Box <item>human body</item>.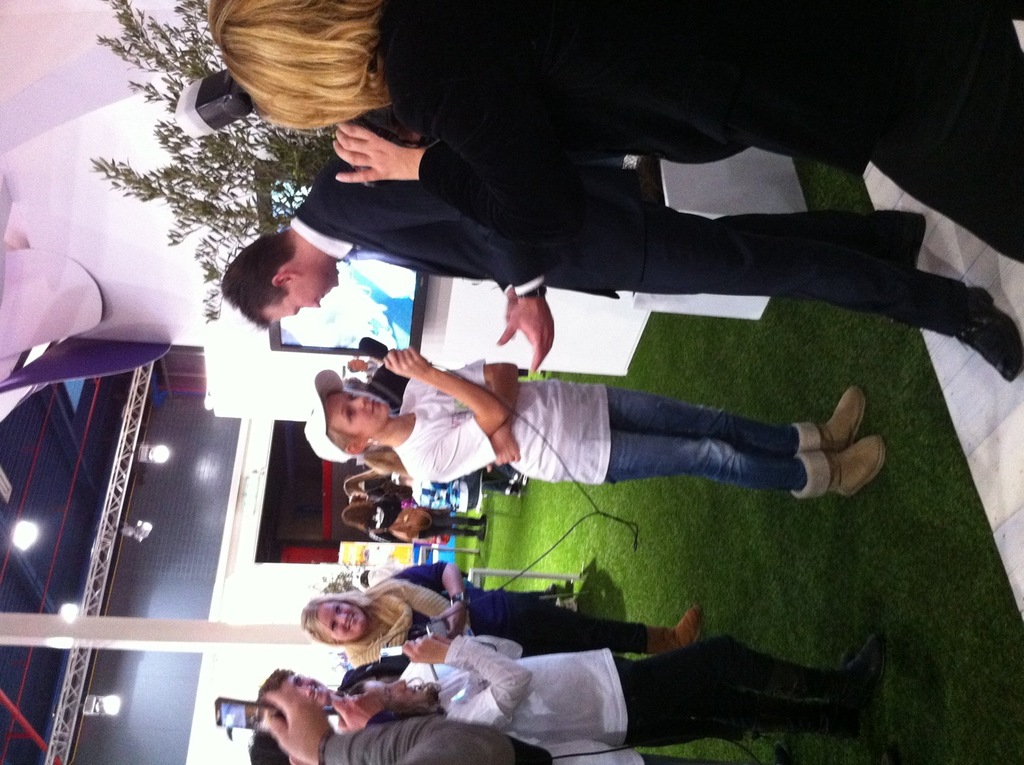
locate(344, 548, 703, 654).
